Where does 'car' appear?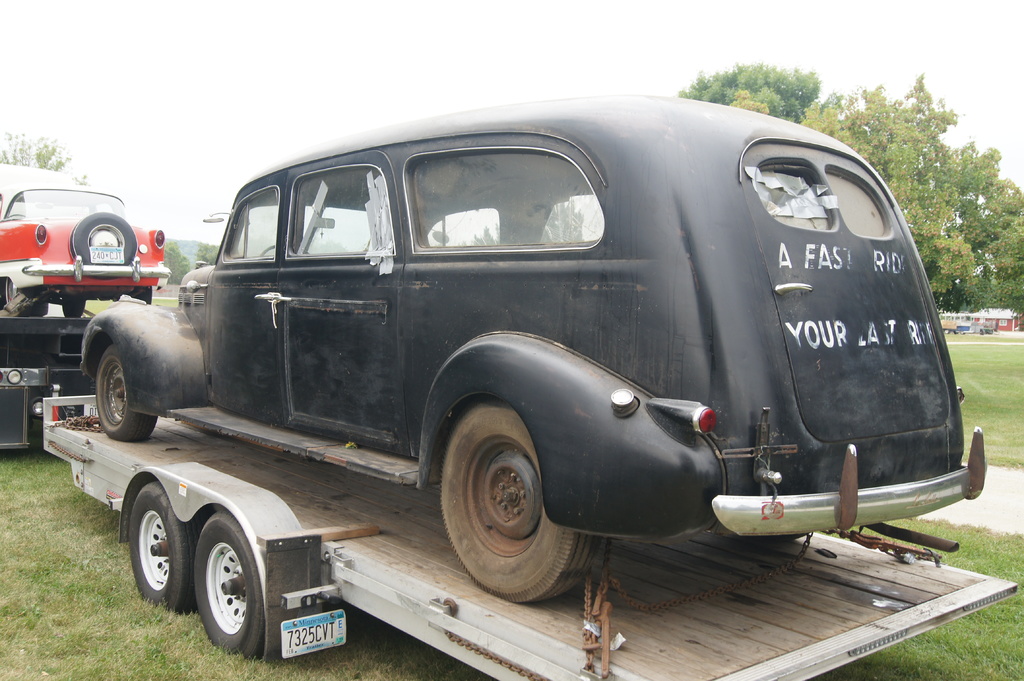
Appears at bbox=(84, 91, 985, 597).
